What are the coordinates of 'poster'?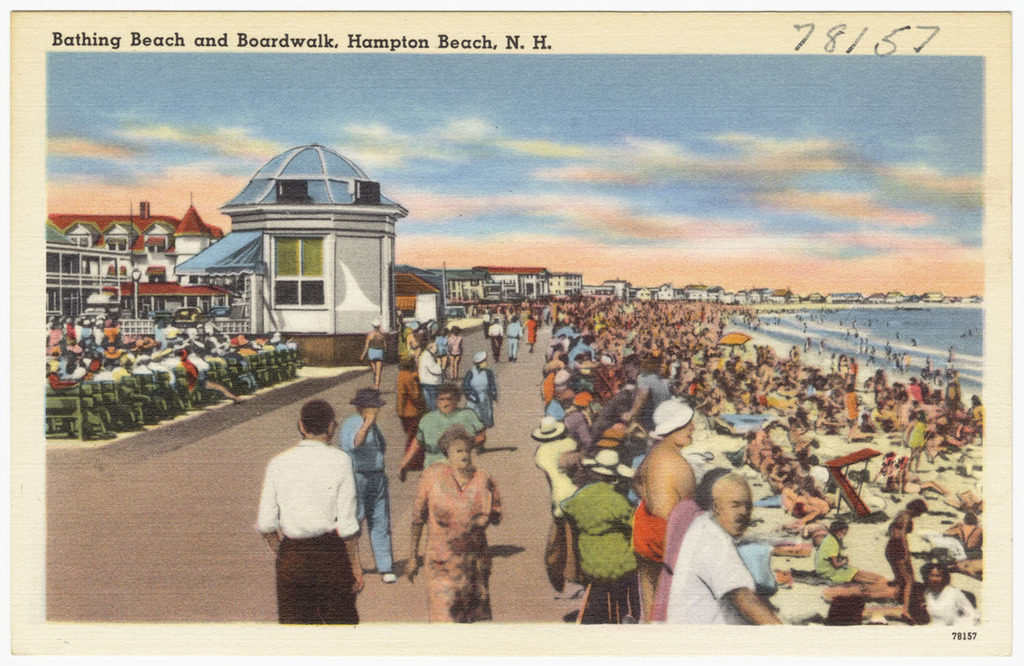
[x1=9, y1=7, x2=1011, y2=654].
